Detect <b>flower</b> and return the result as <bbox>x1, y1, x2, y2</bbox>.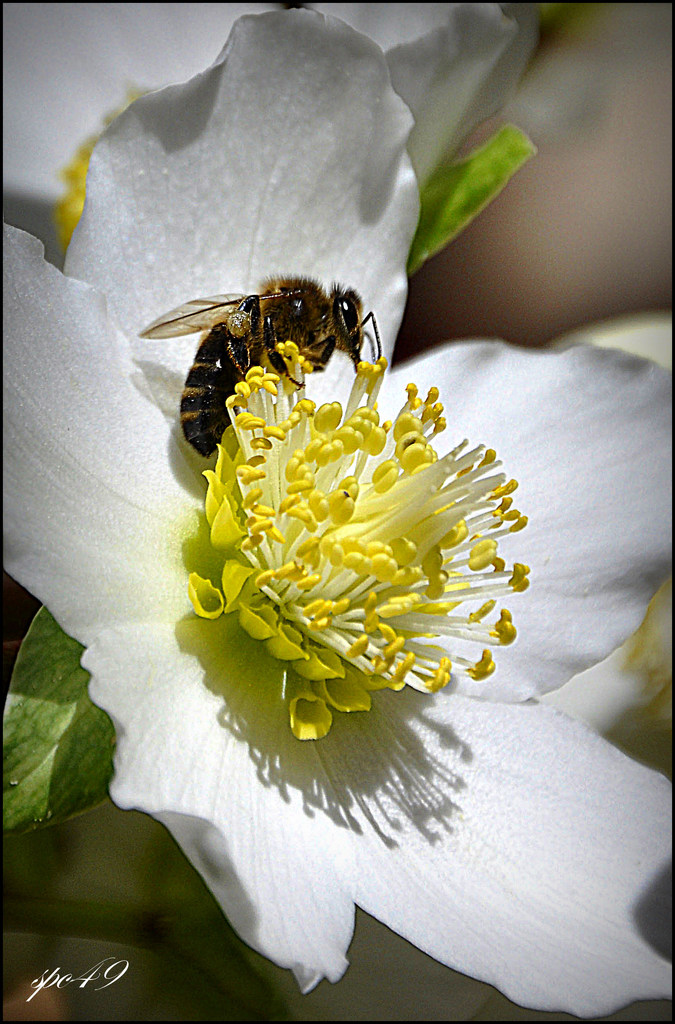
<bbox>0, 6, 674, 1021</bbox>.
